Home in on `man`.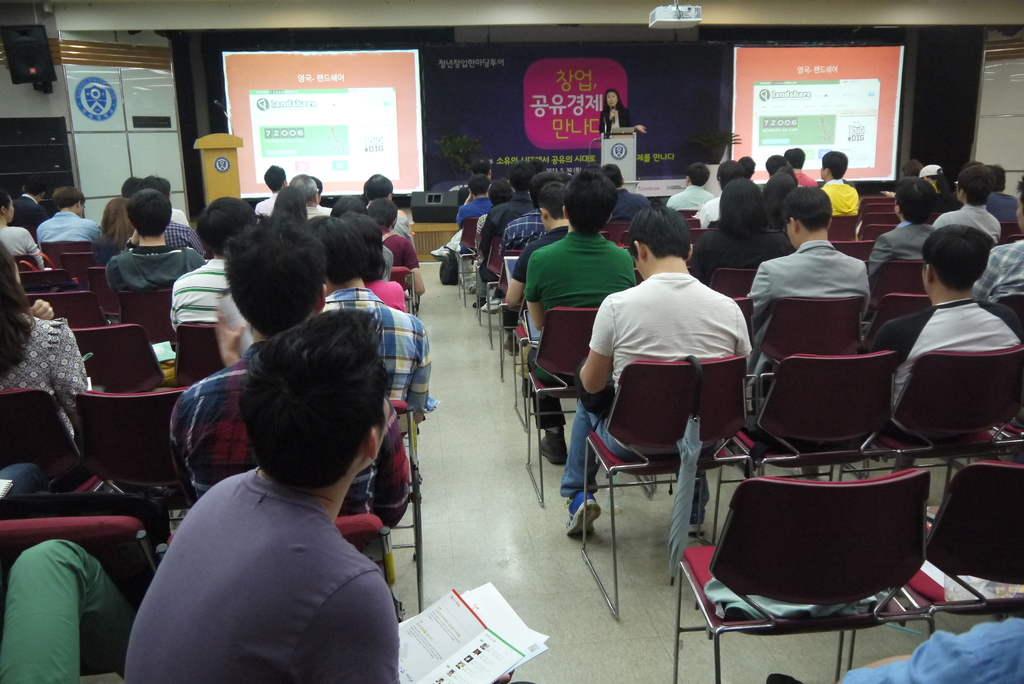
Homed in at 862, 174, 940, 359.
